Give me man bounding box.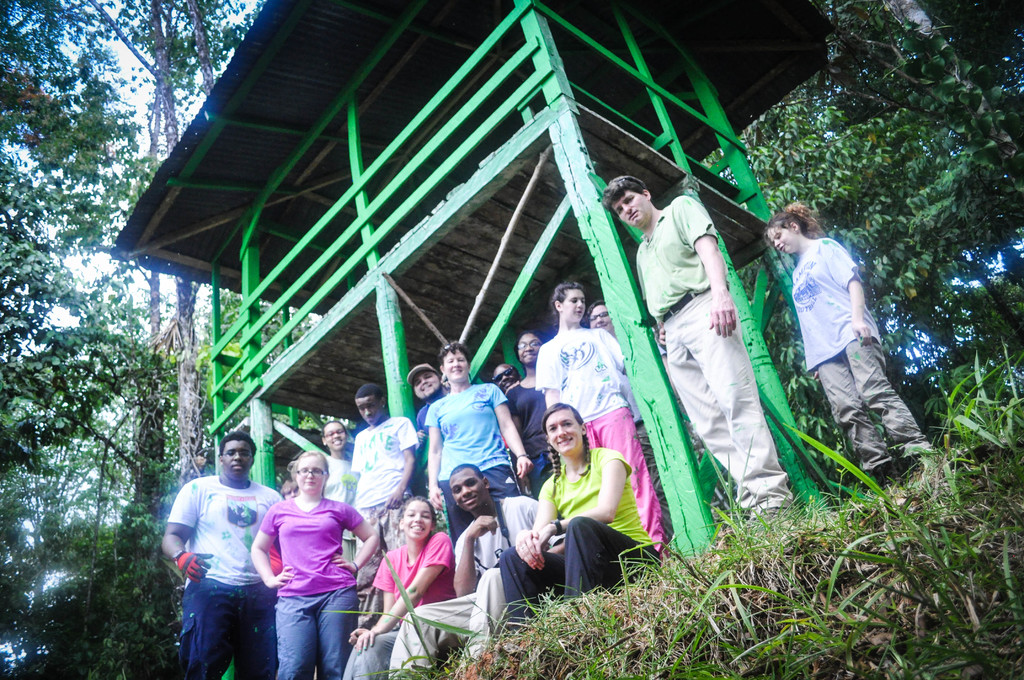
box=[380, 460, 563, 679].
